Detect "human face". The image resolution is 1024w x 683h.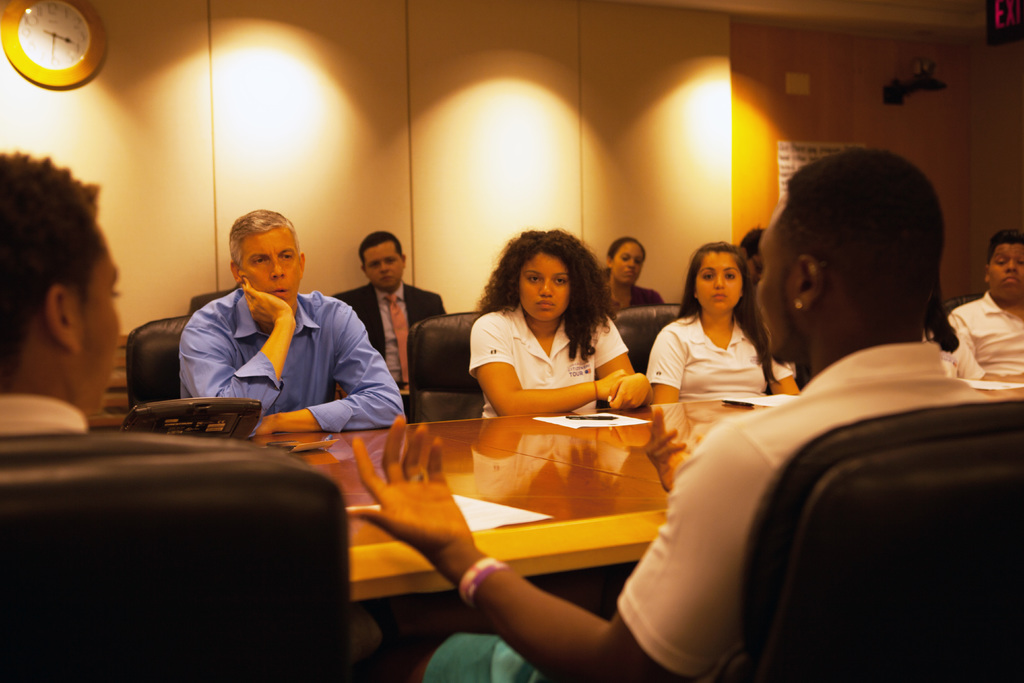
755/208/796/365.
